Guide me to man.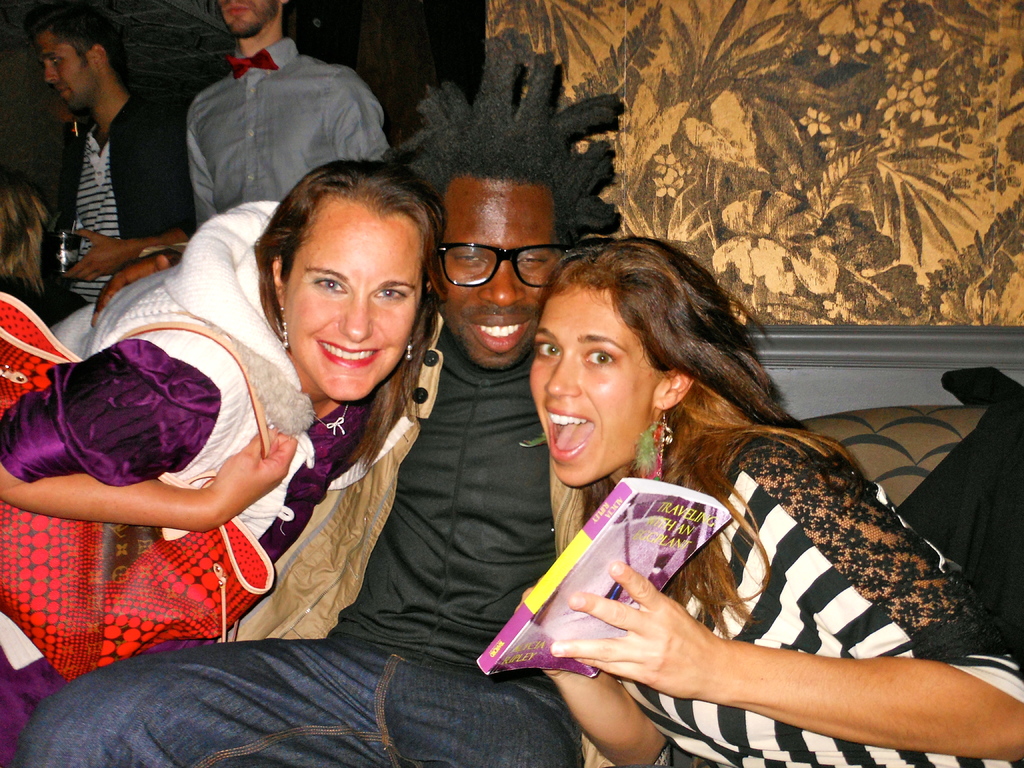
Guidance: bbox=[88, 0, 394, 331].
